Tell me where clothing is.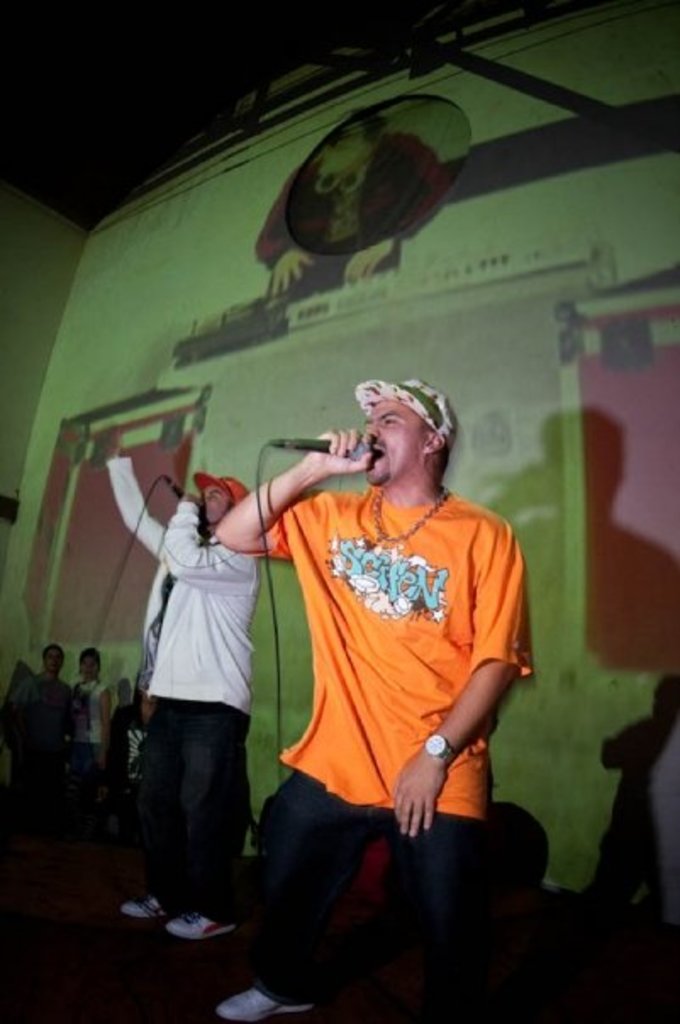
clothing is at locate(268, 483, 526, 1022).
